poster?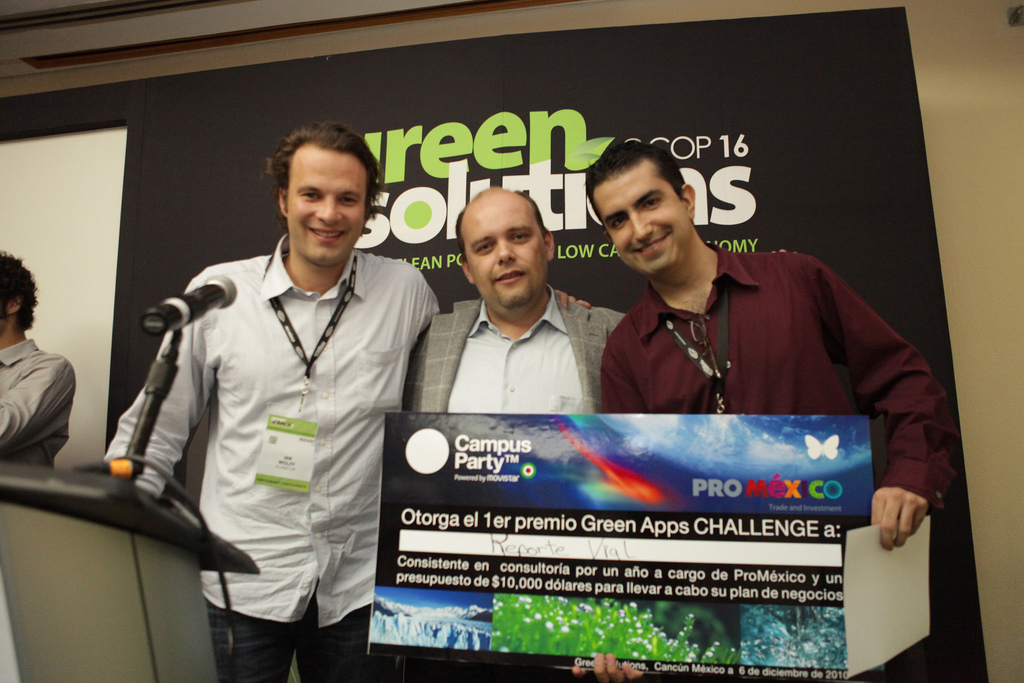
detection(0, 4, 997, 682)
